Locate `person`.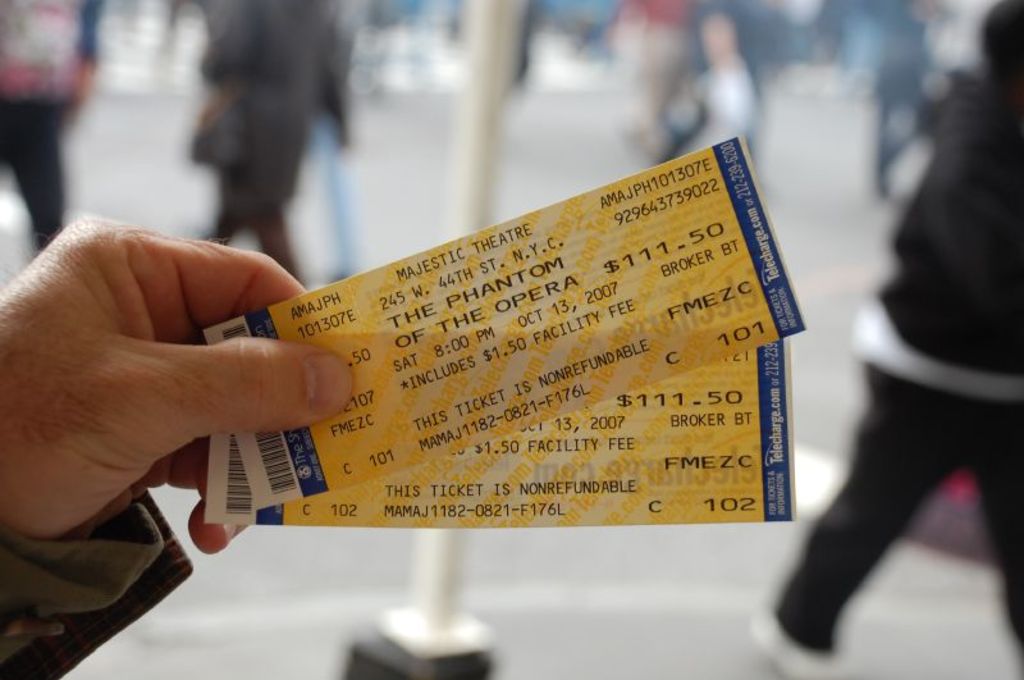
Bounding box: left=0, top=0, right=93, bottom=263.
